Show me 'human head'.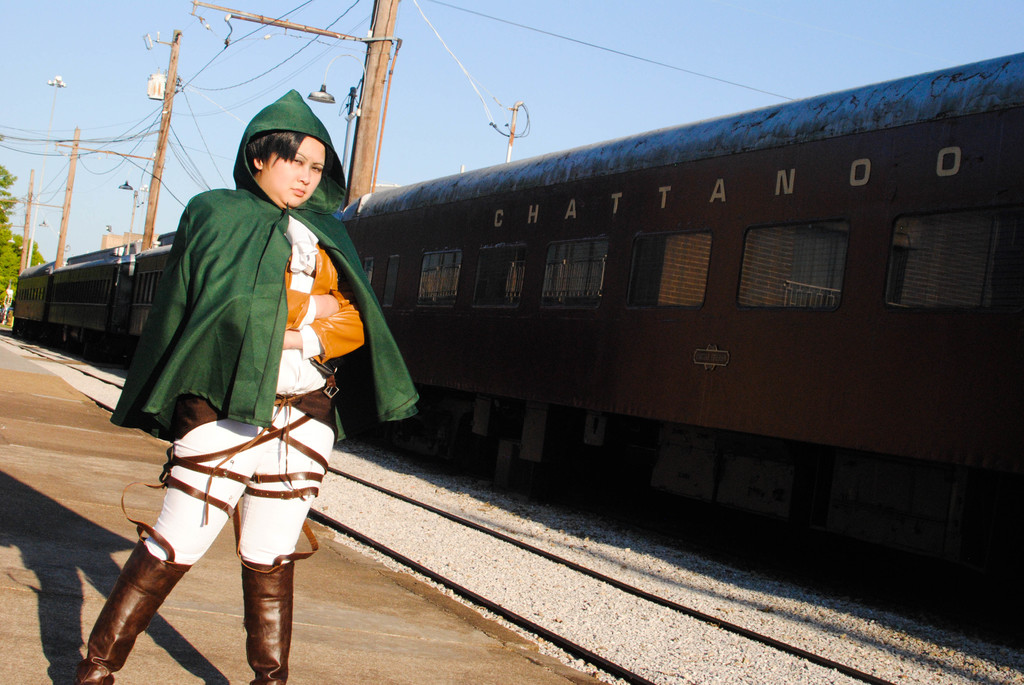
'human head' is here: [224,131,328,202].
